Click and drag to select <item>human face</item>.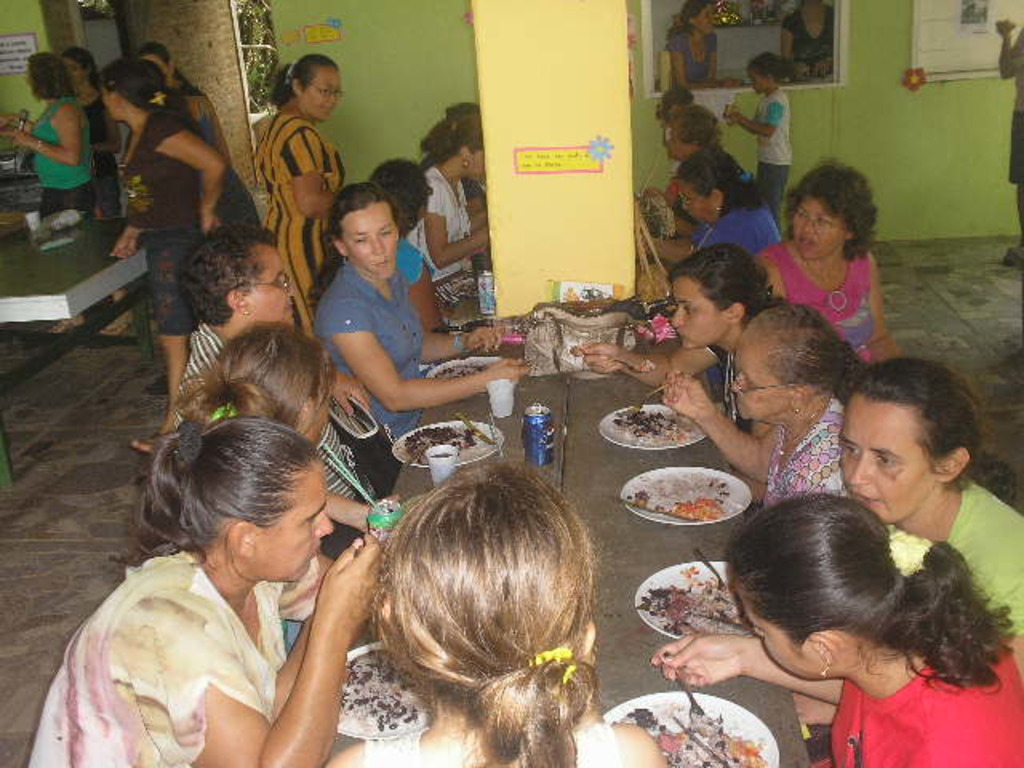
Selection: box(686, 0, 722, 42).
